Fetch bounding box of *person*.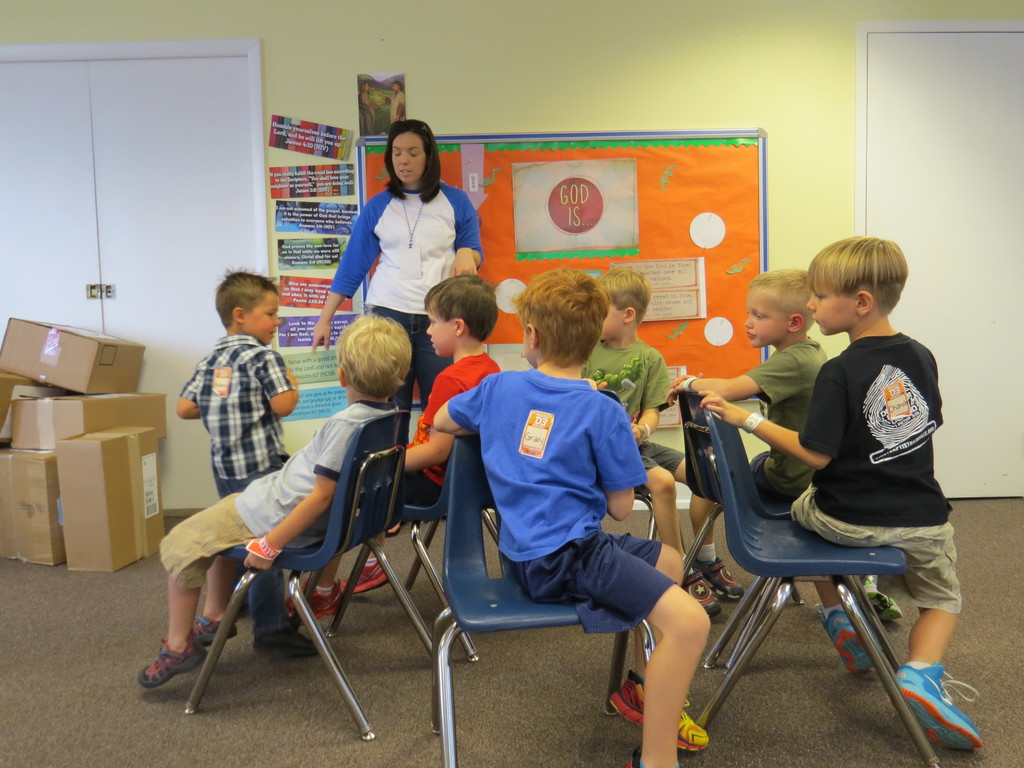
Bbox: (left=301, top=116, right=481, bottom=531).
